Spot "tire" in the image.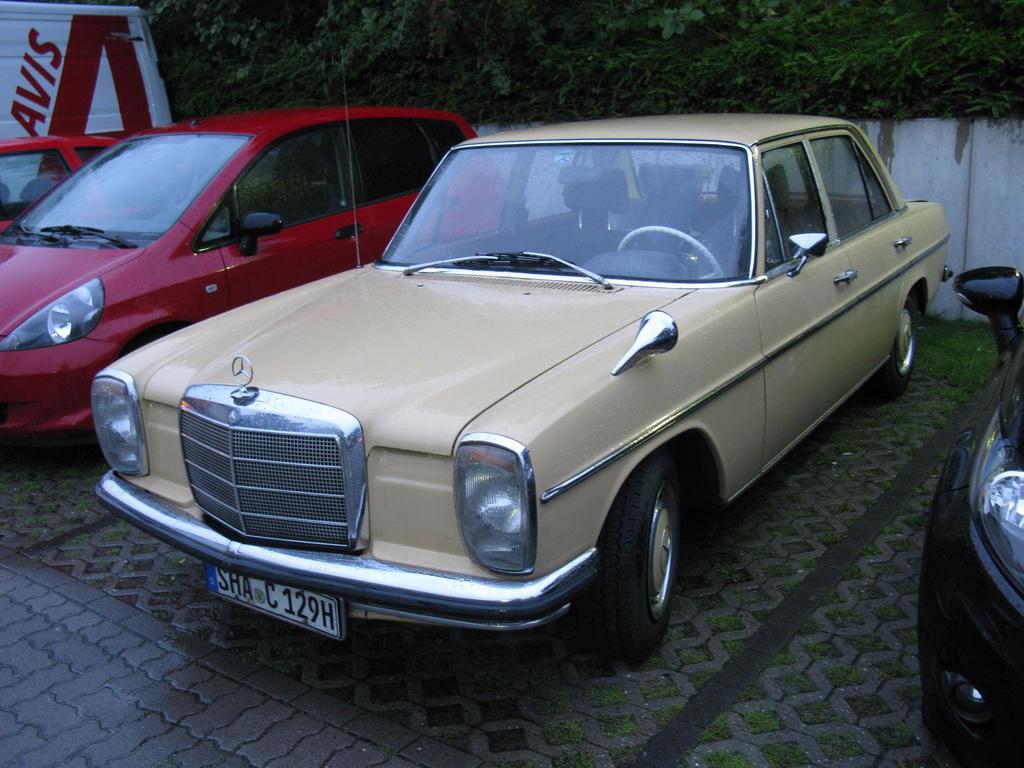
"tire" found at detection(585, 466, 700, 660).
